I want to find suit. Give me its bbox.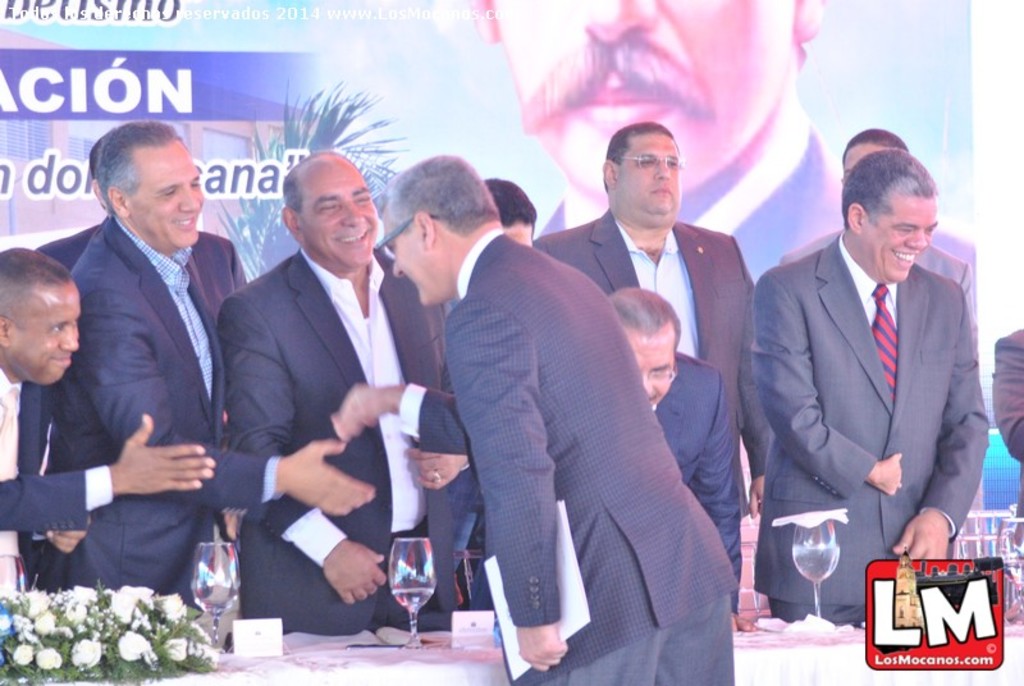
box=[993, 329, 1023, 517].
